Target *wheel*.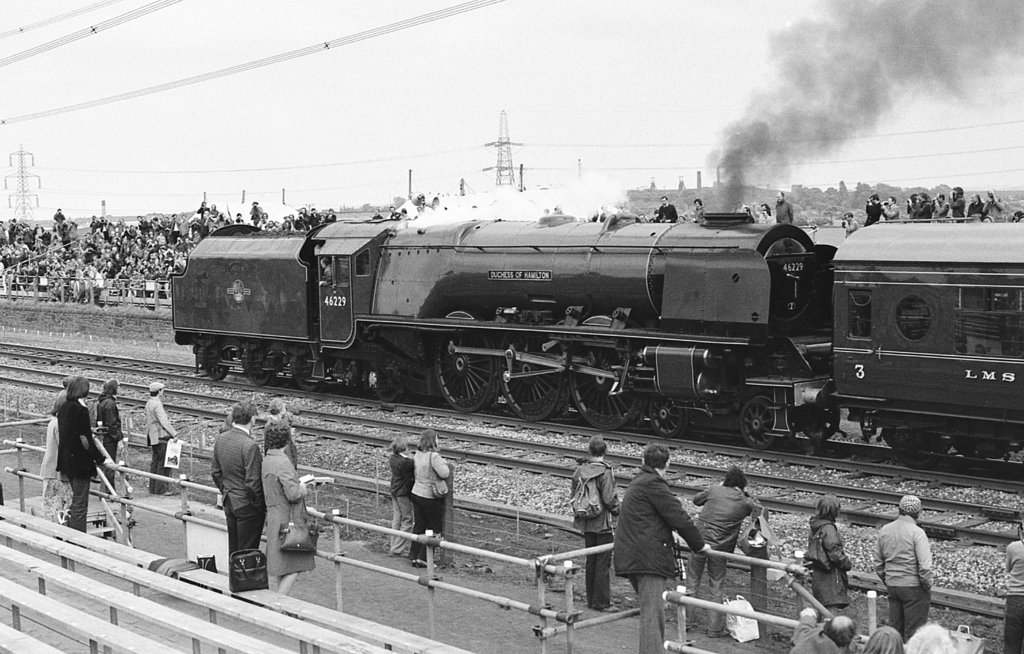
Target region: [432,345,502,409].
